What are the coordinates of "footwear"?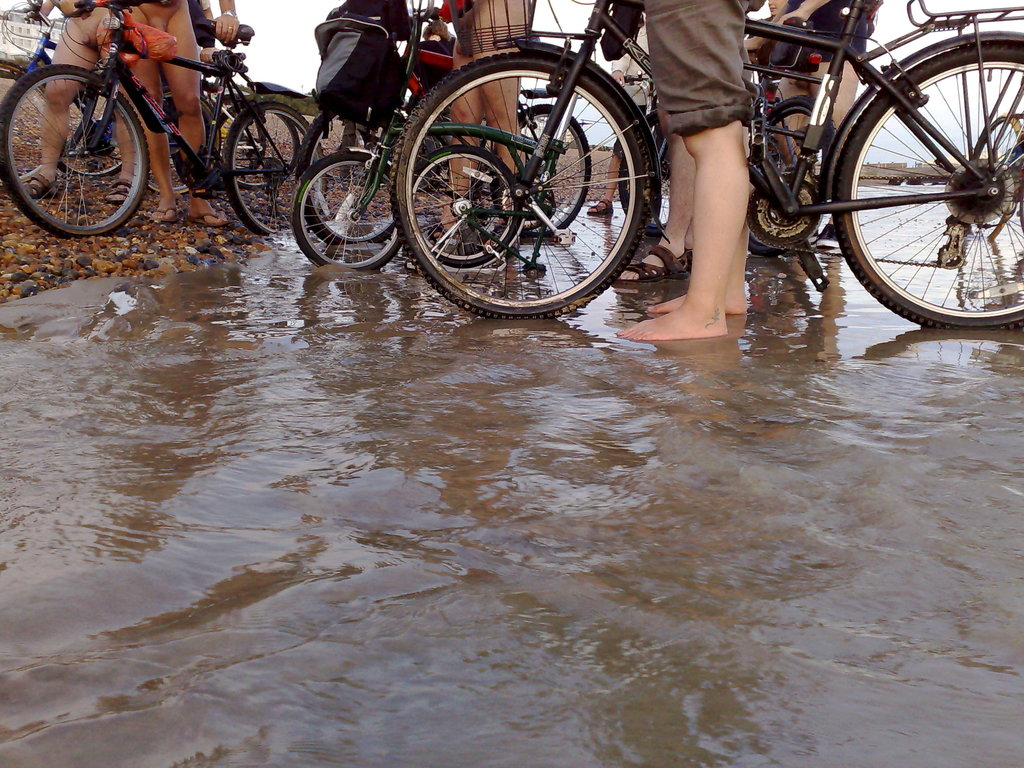
bbox(808, 223, 841, 251).
